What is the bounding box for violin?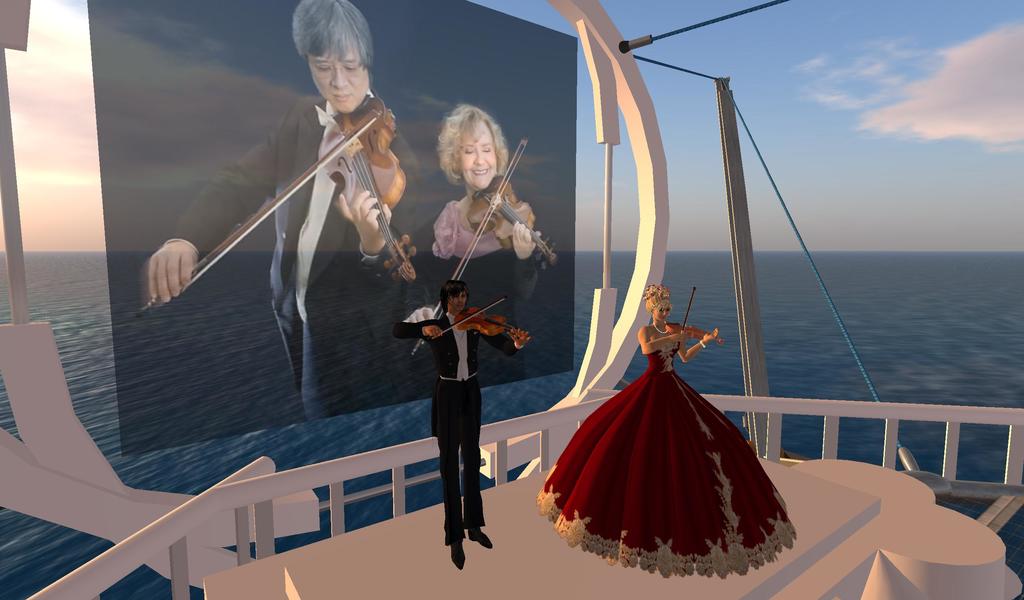
crop(434, 118, 553, 273).
